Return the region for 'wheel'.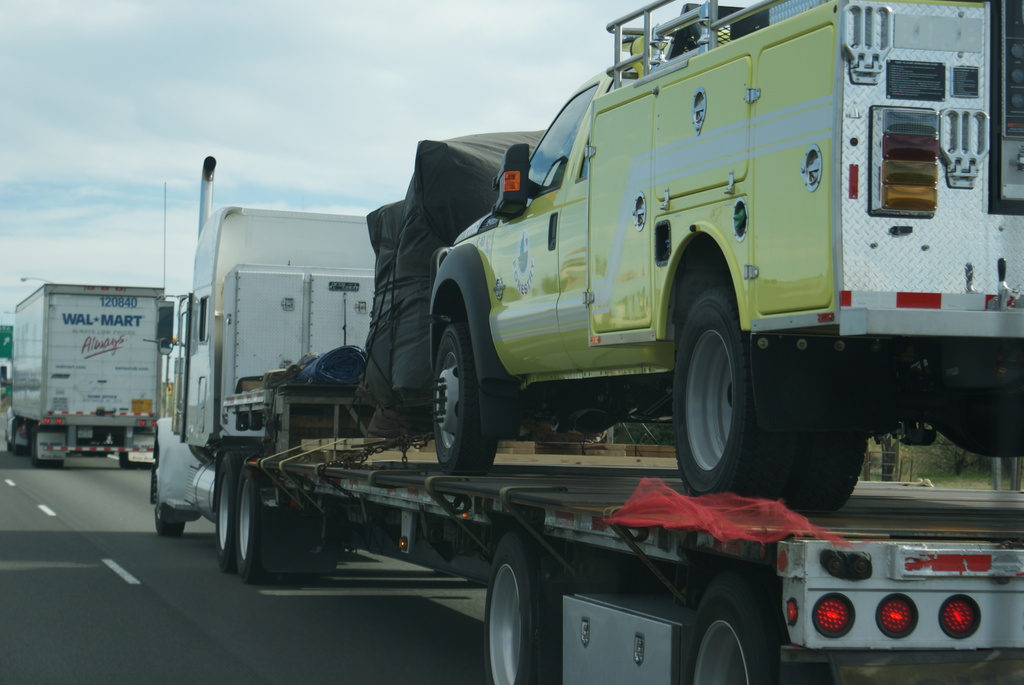
box(428, 324, 499, 476).
